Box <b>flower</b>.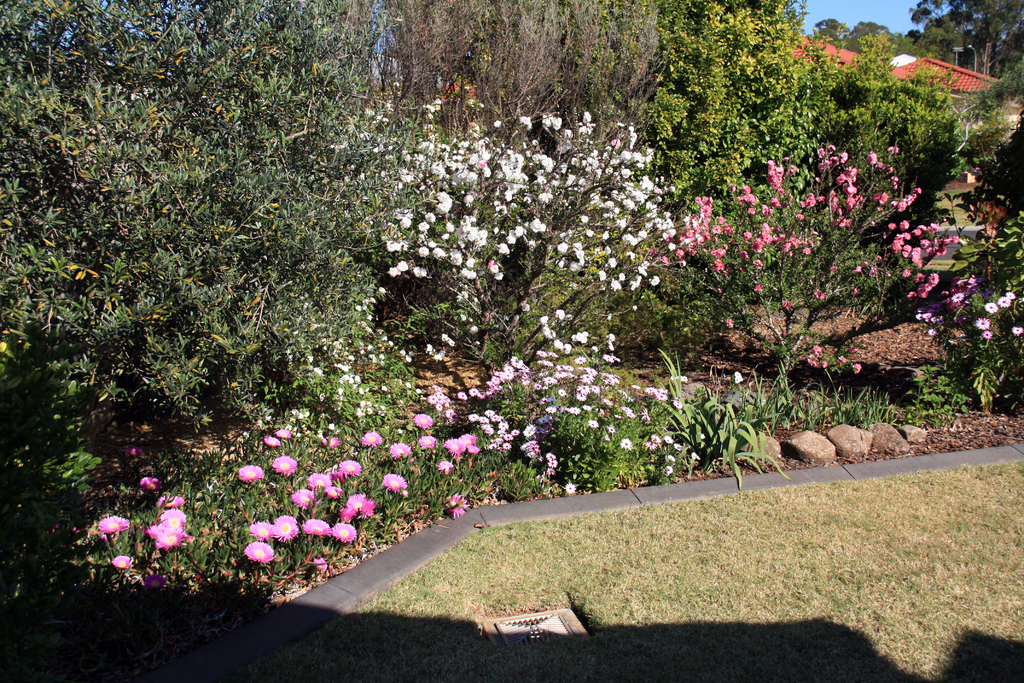
{"left": 112, "top": 551, "right": 132, "bottom": 574}.
